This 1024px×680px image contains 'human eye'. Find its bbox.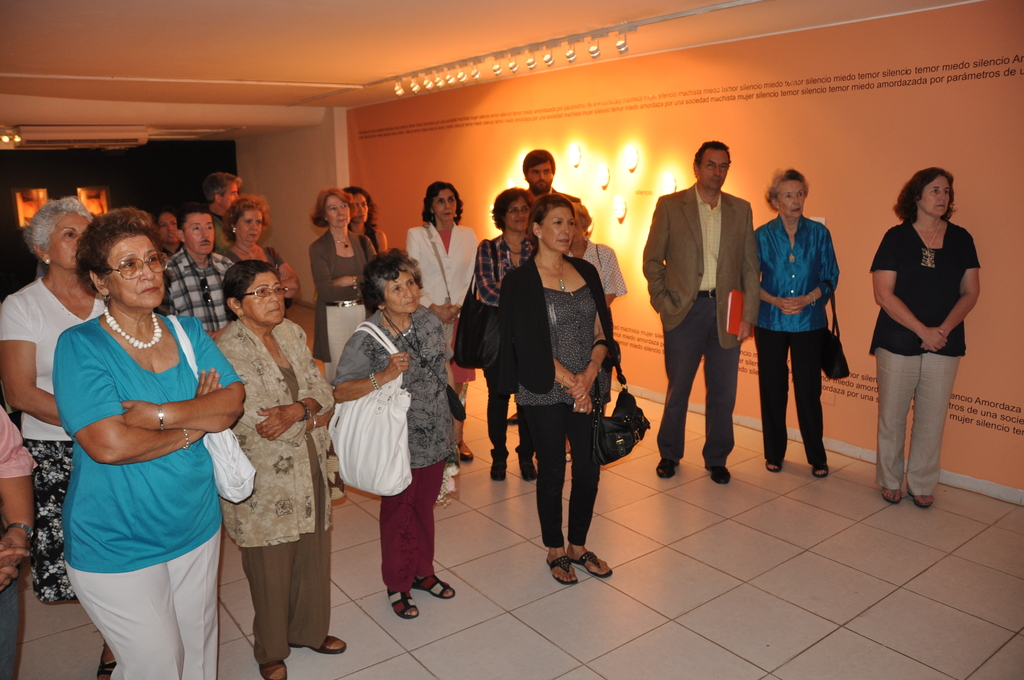
bbox(799, 191, 805, 197).
